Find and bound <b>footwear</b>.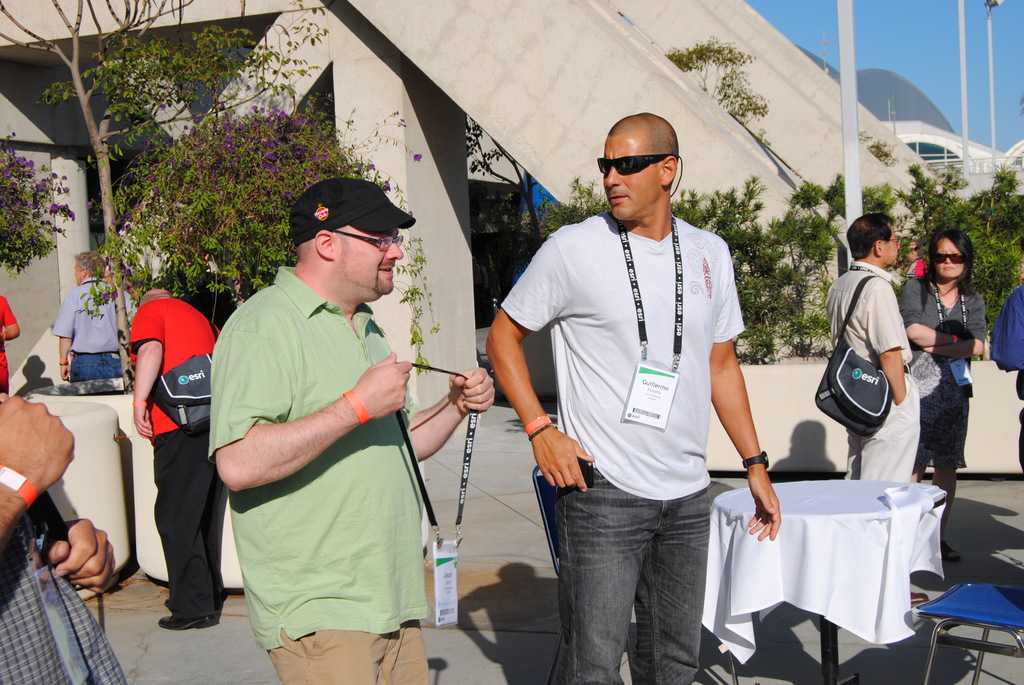
Bound: 938 541 961 567.
